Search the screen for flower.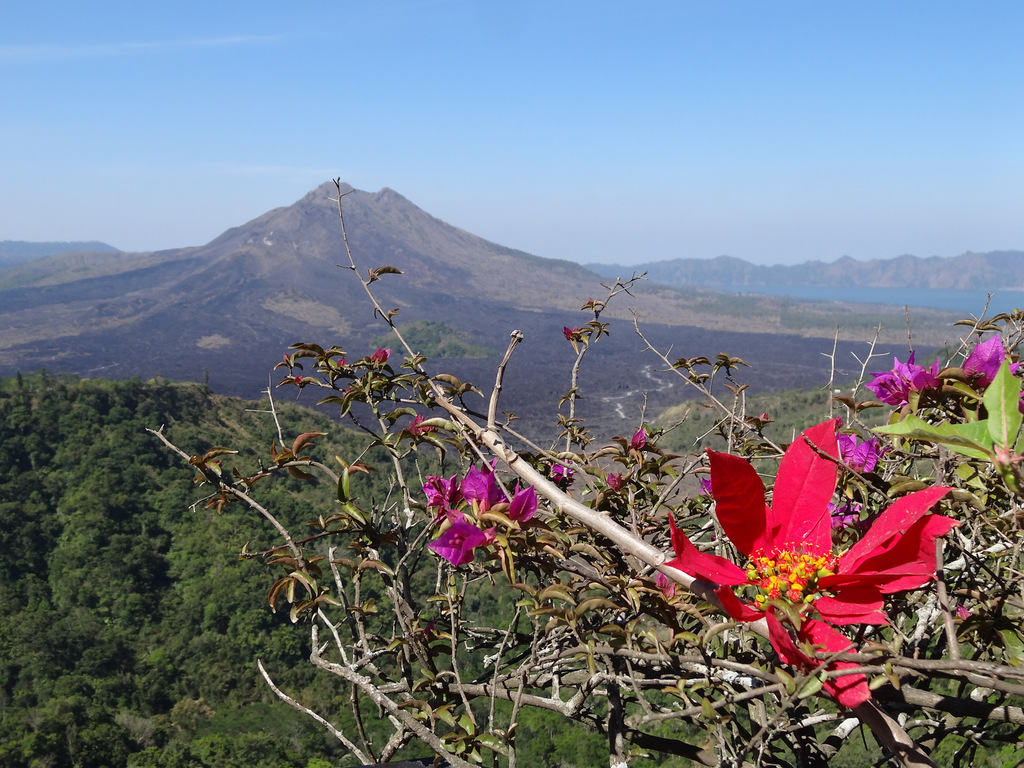
Found at (408, 408, 434, 438).
